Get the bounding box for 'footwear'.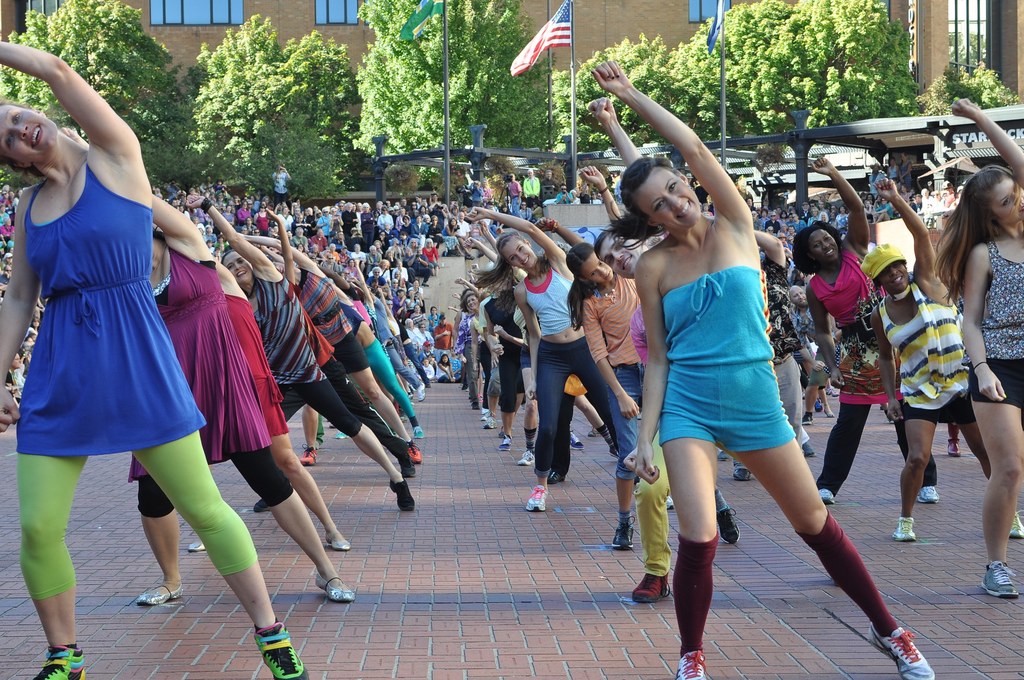
region(916, 485, 943, 506).
